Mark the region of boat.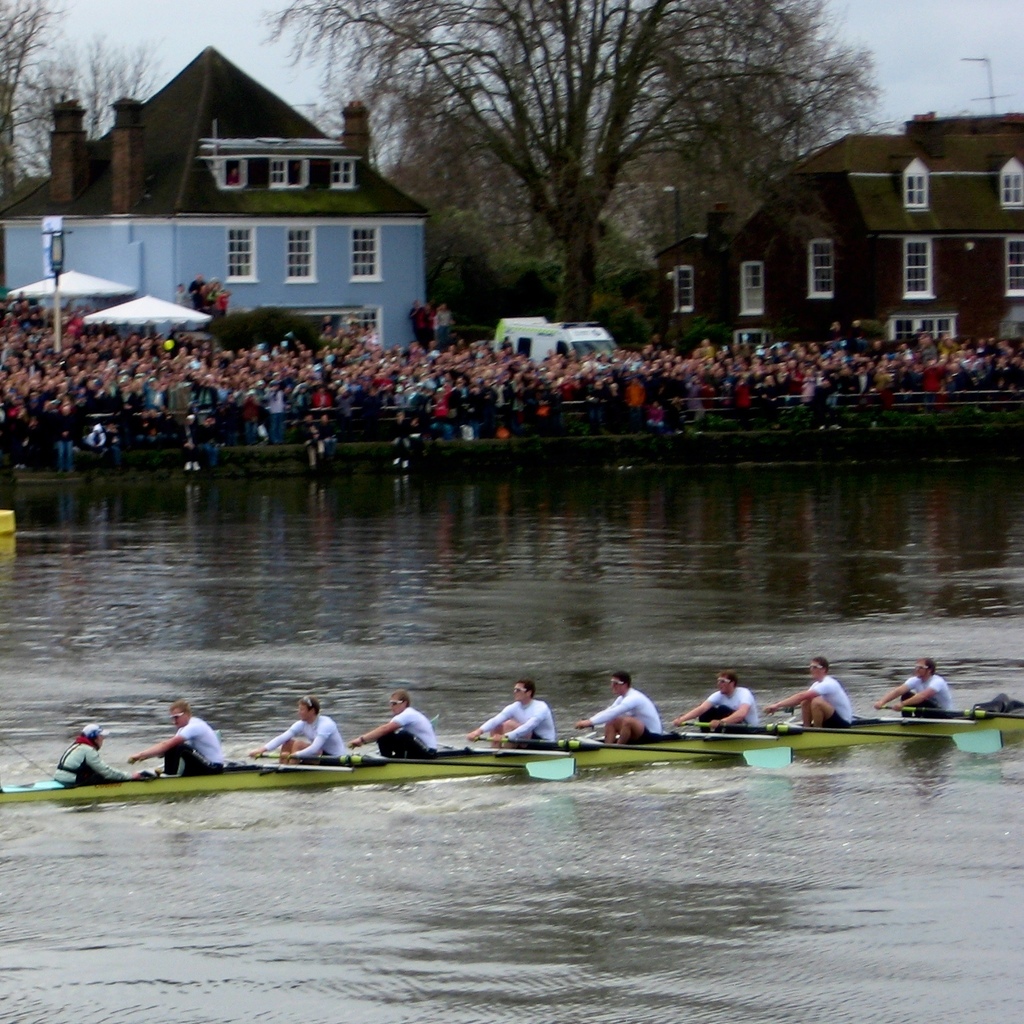
Region: detection(3, 700, 1015, 810).
